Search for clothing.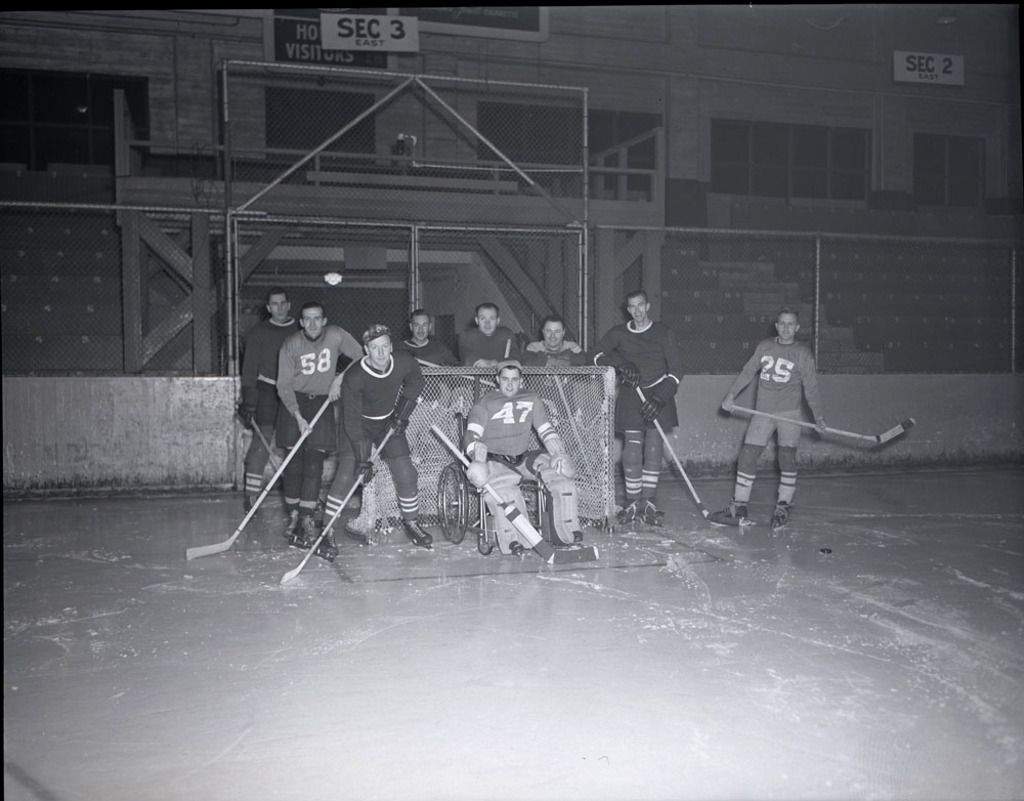
Found at (281,328,361,419).
